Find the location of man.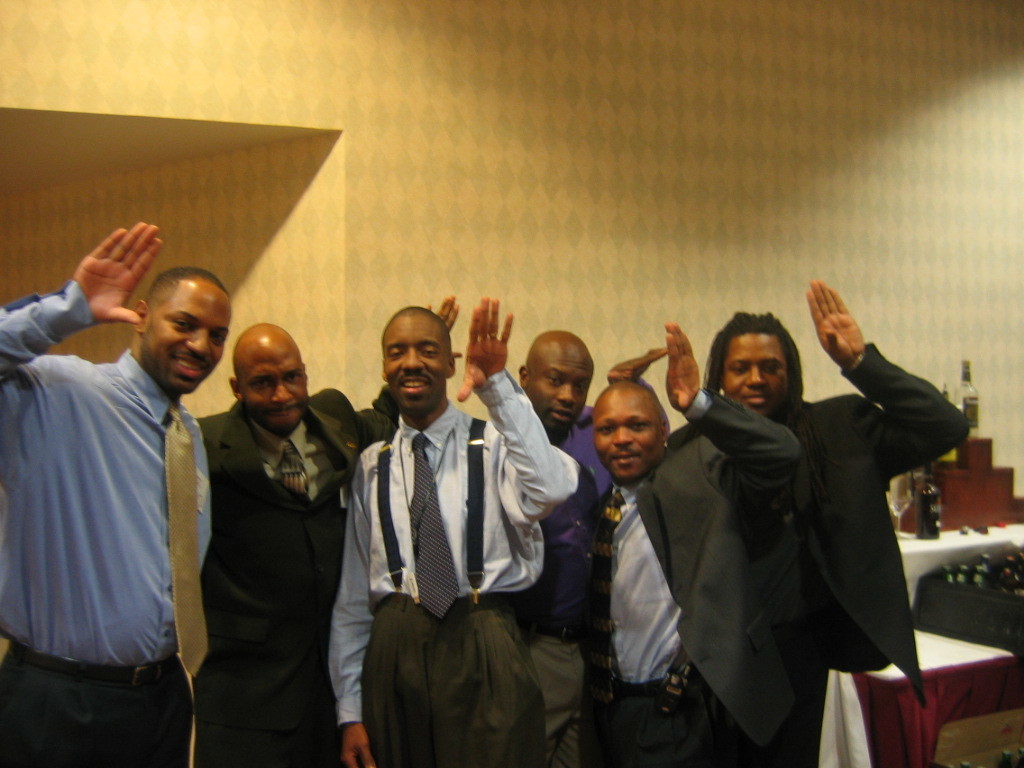
Location: crop(501, 331, 666, 767).
